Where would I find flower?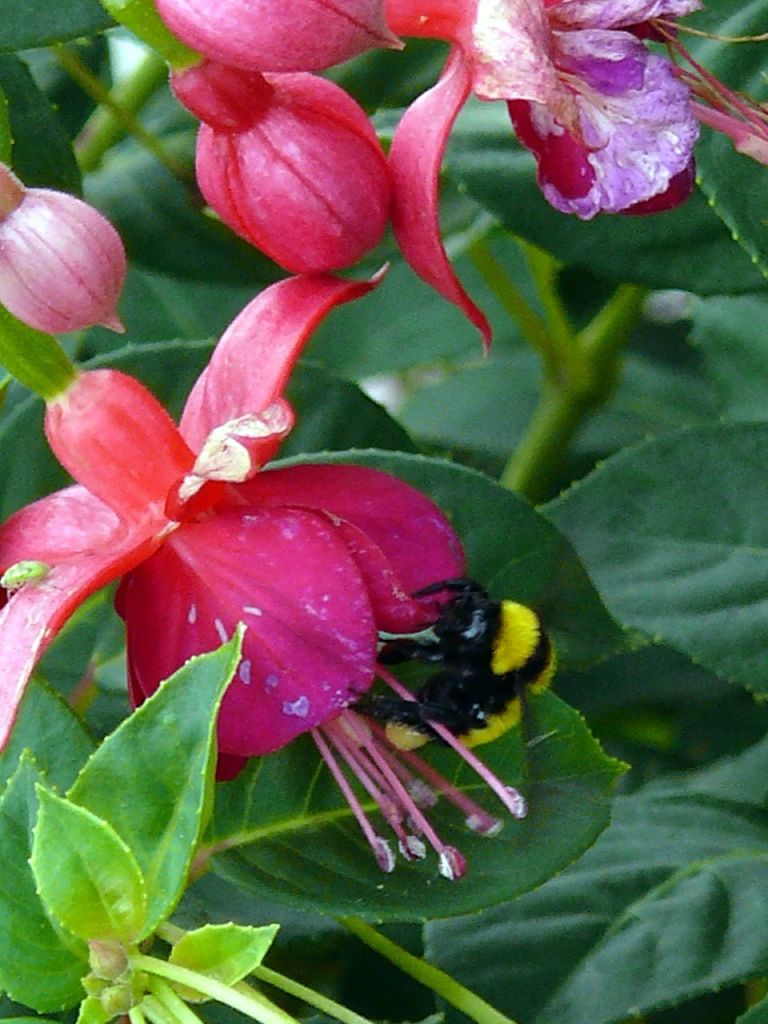
At 153:0:767:357.
